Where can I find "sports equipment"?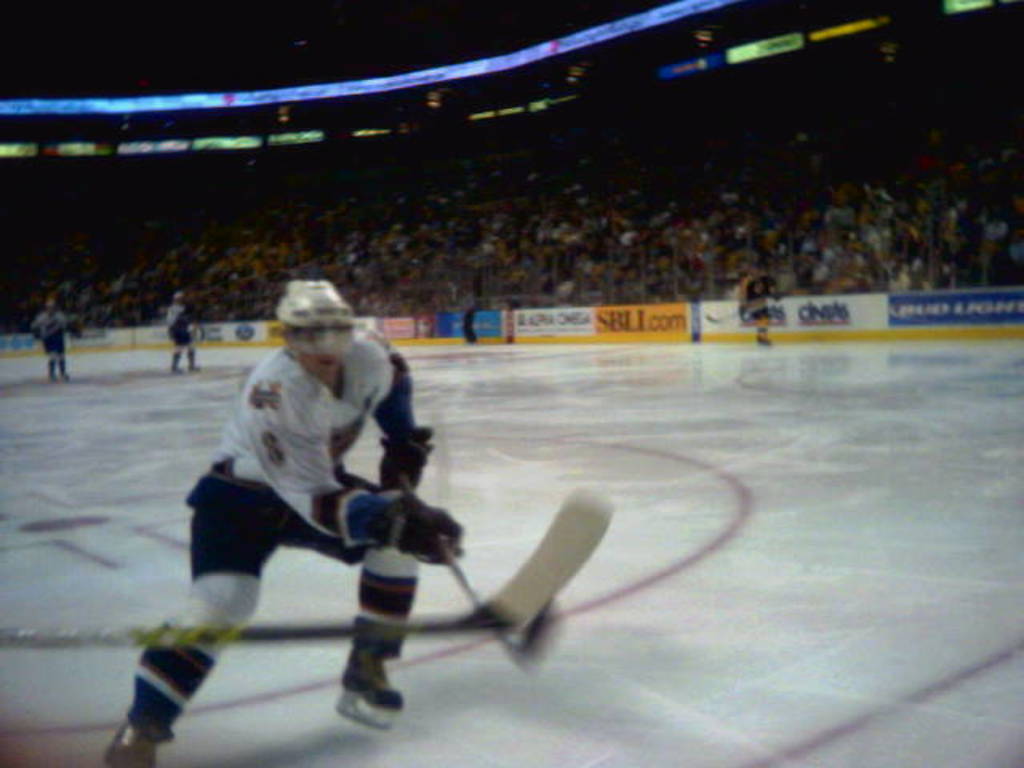
You can find it at 443:534:565:675.
